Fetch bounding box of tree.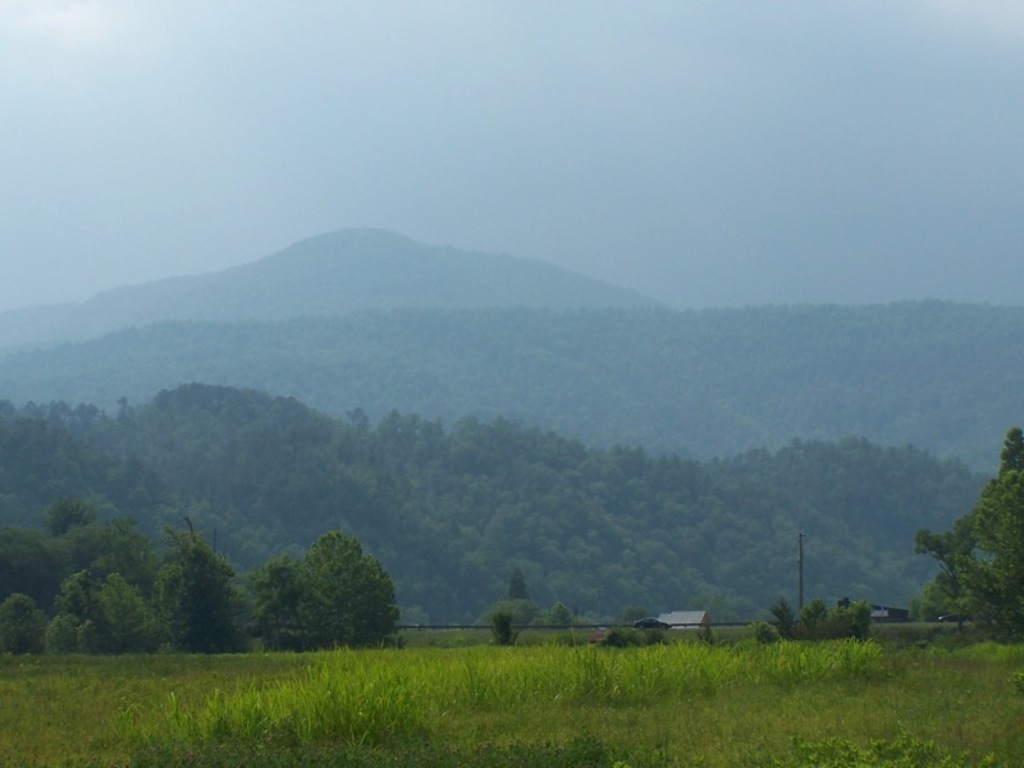
Bbox: 753,588,874,637.
